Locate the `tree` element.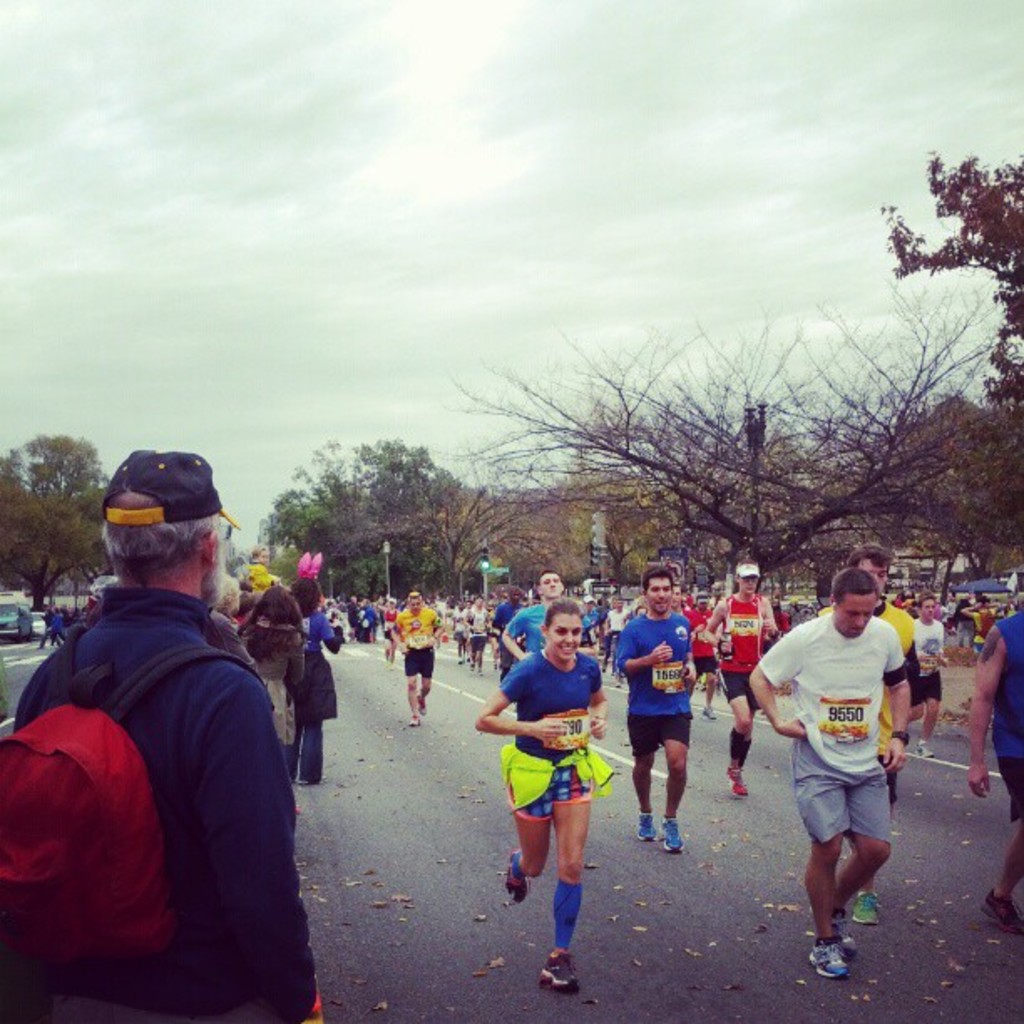
Element bbox: 484,467,673,574.
